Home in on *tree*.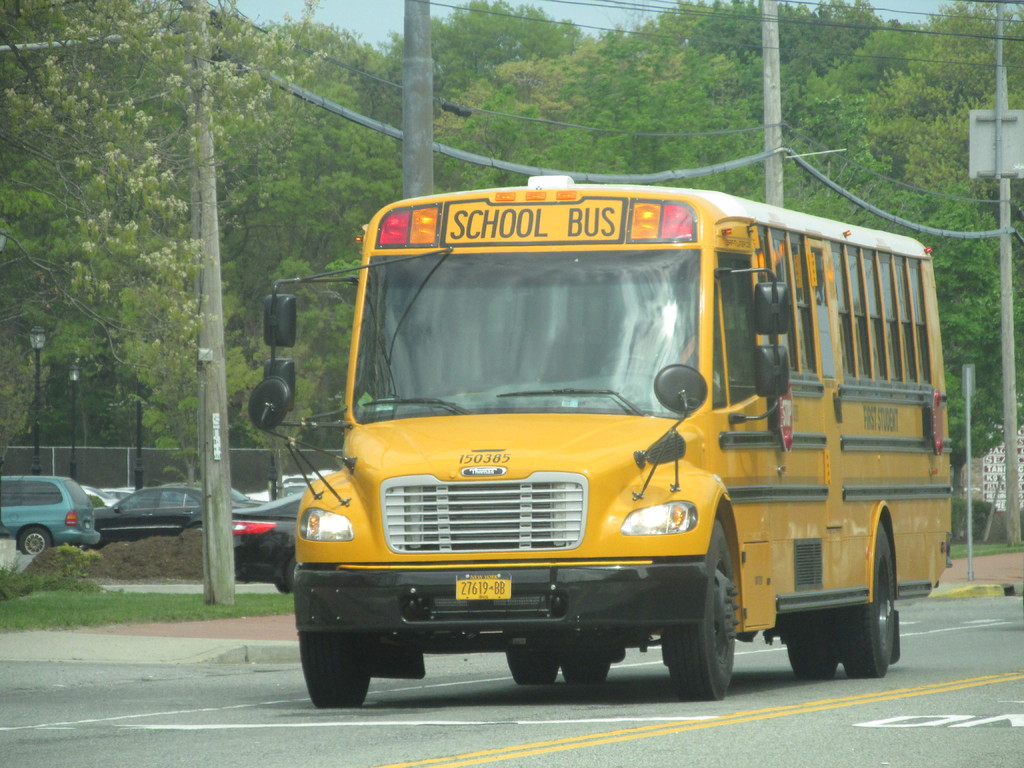
Homed in at <region>245, 0, 384, 117</region>.
